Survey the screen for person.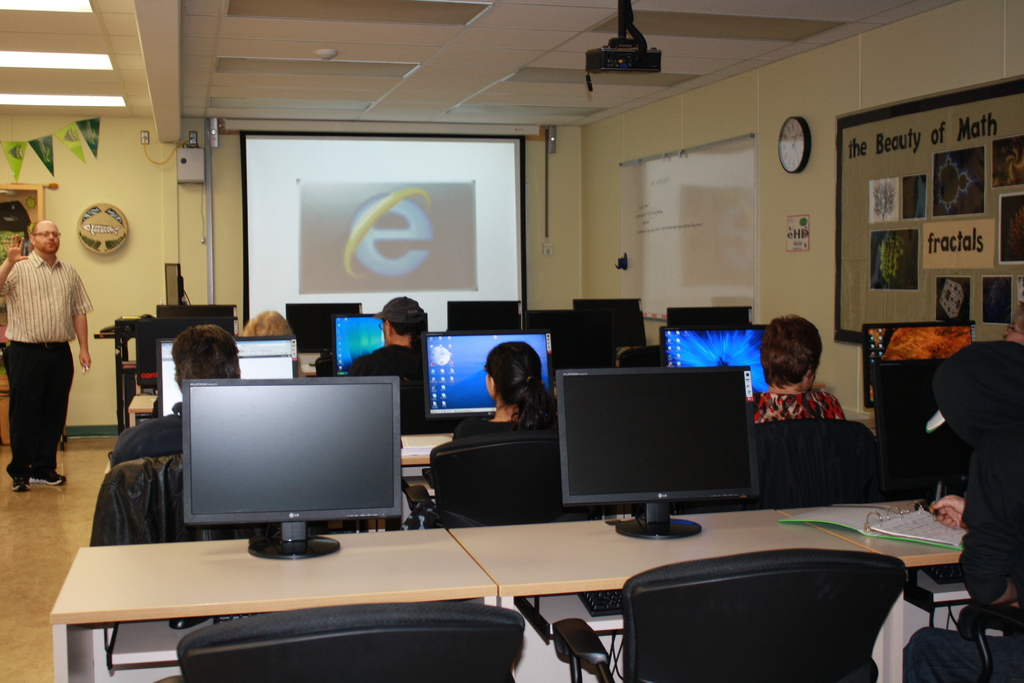
Survey found: Rect(1004, 300, 1023, 345).
